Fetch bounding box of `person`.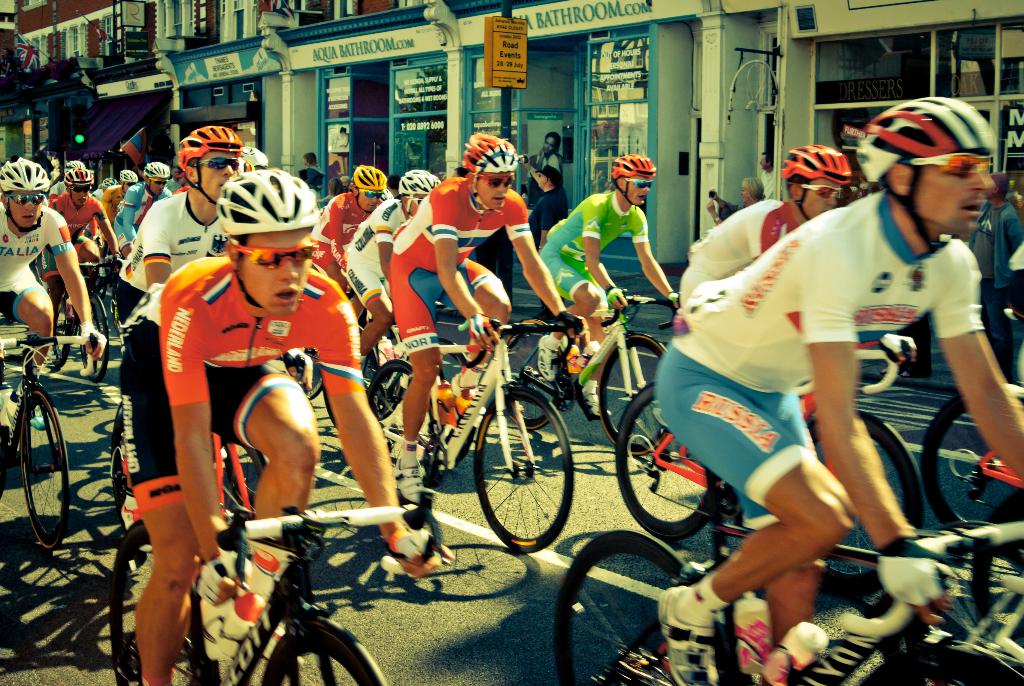
Bbox: 706:175:764:226.
